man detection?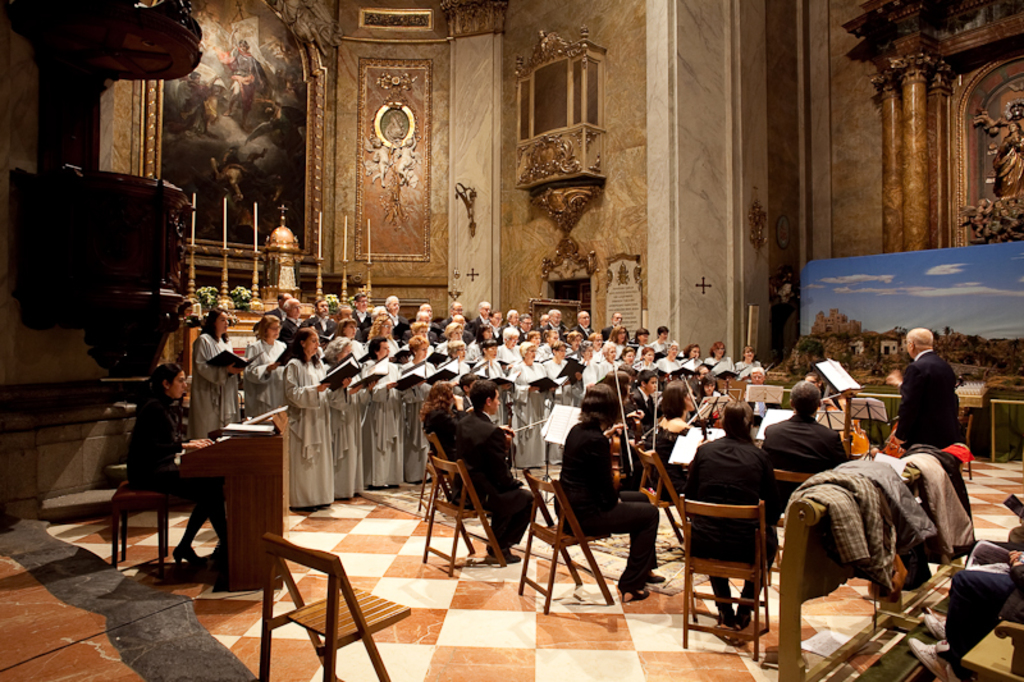
l=444, t=303, r=468, b=338
